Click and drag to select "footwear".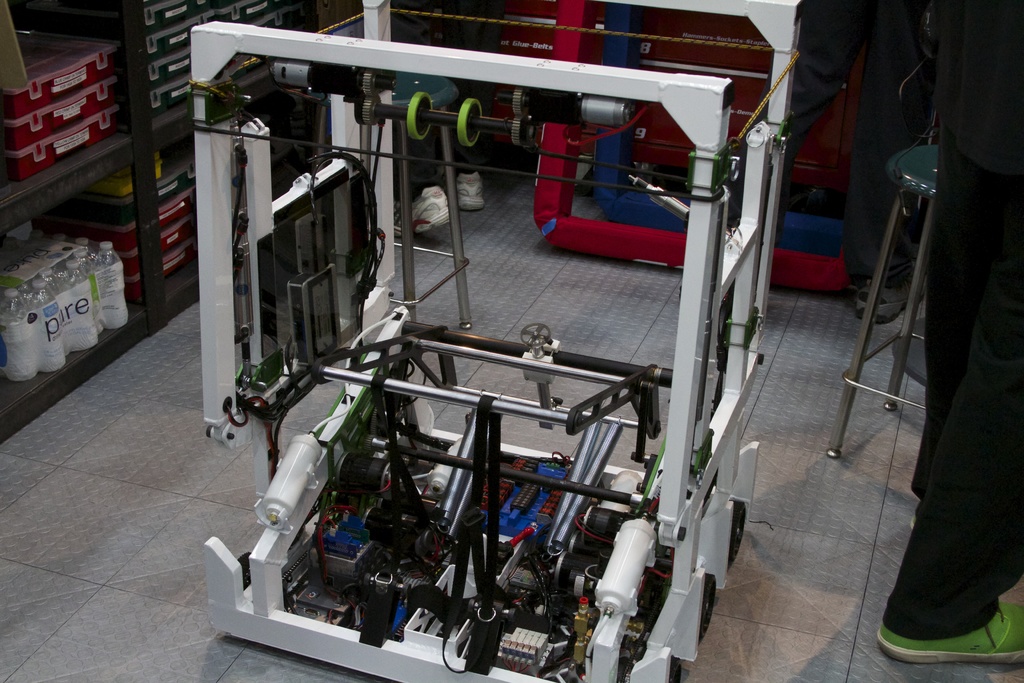
Selection: left=454, top=169, right=490, bottom=215.
